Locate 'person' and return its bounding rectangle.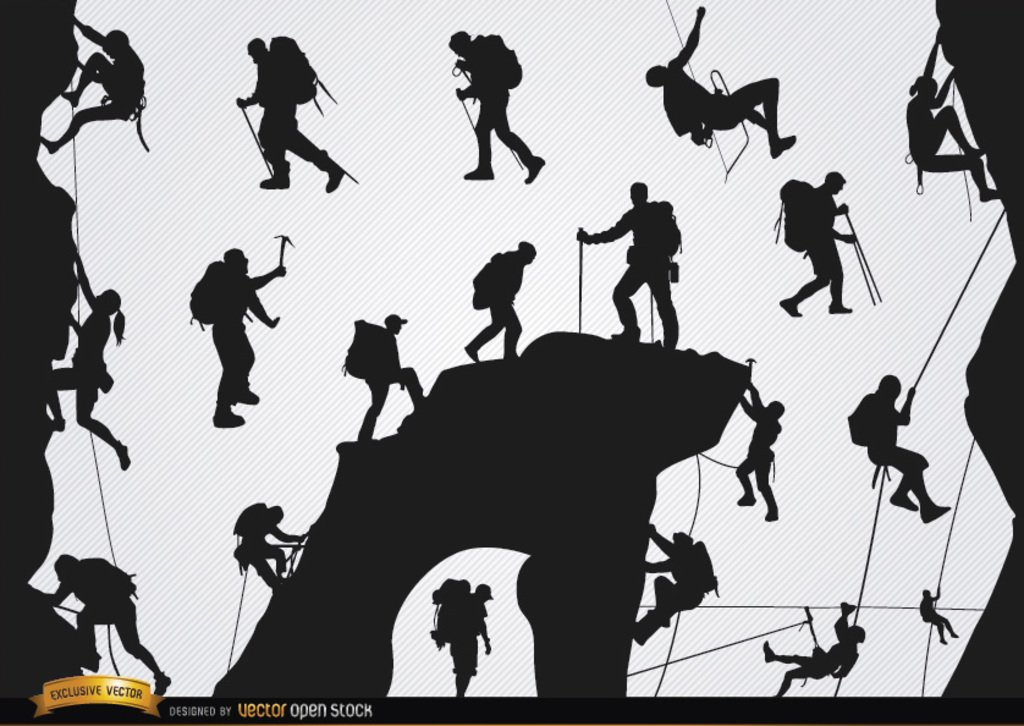
189:249:287:430.
